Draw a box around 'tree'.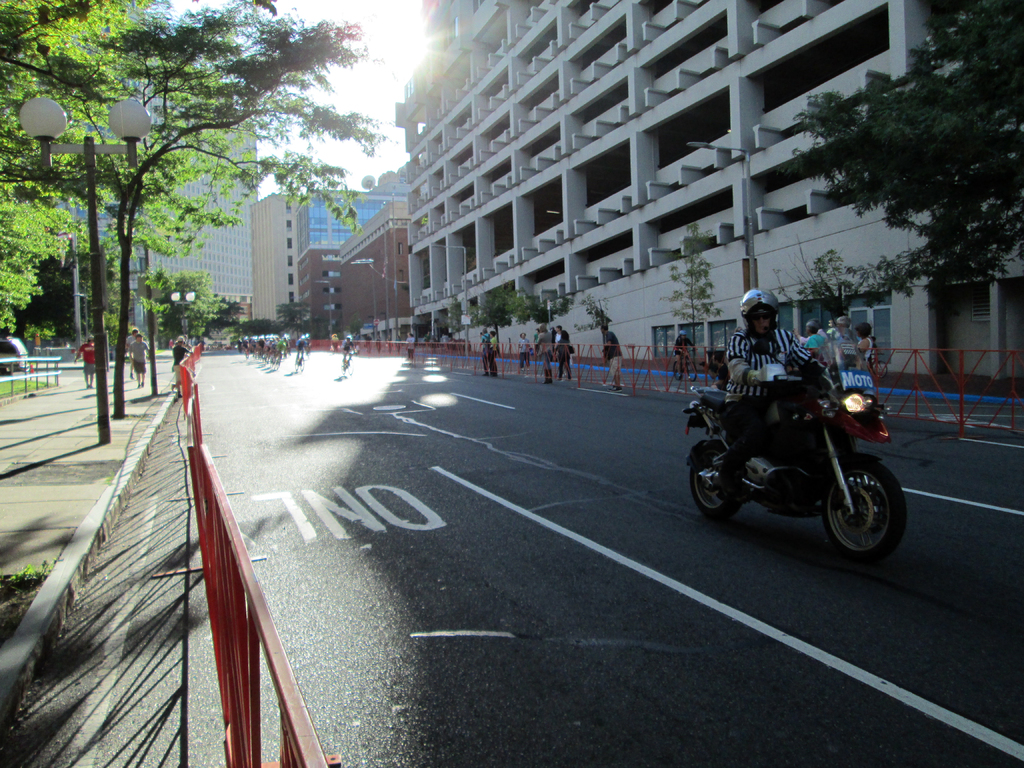
locate(437, 288, 465, 342).
